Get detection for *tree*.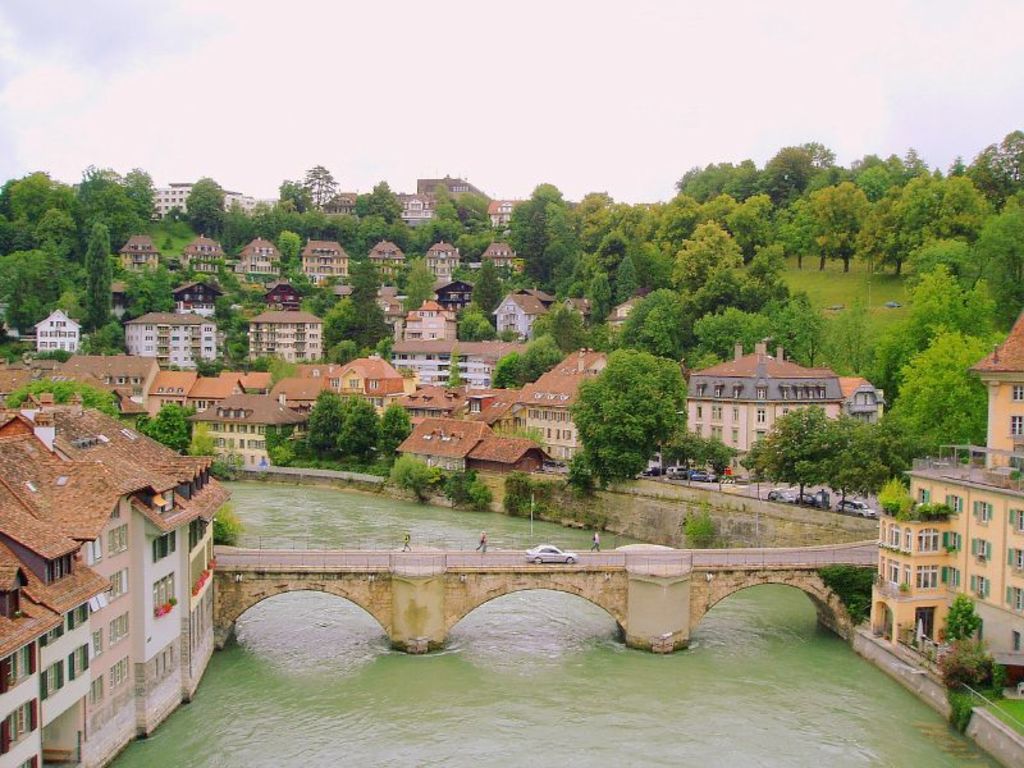
Detection: [772, 143, 829, 236].
